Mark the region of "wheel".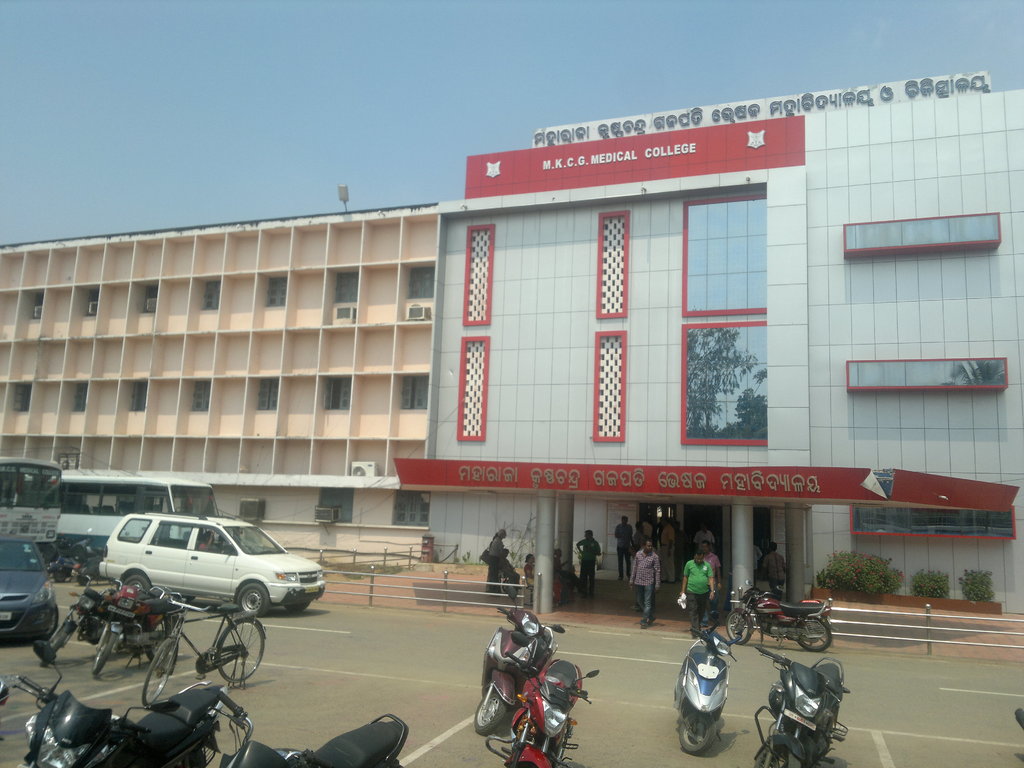
Region: (left=236, top=579, right=269, bottom=620).
